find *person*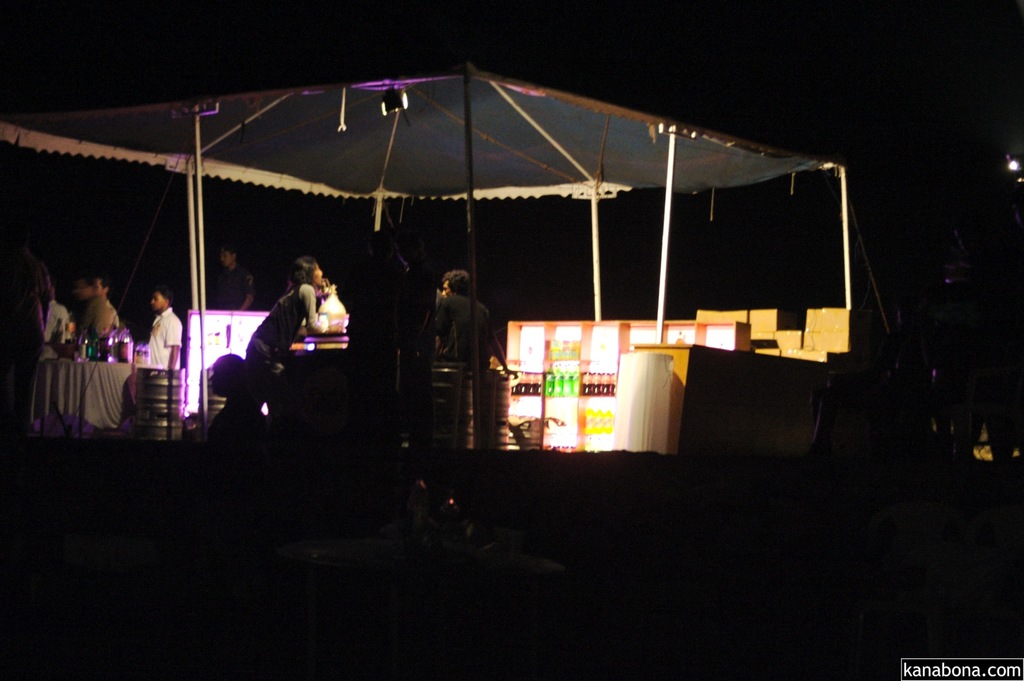
<bbox>244, 257, 335, 413</bbox>
